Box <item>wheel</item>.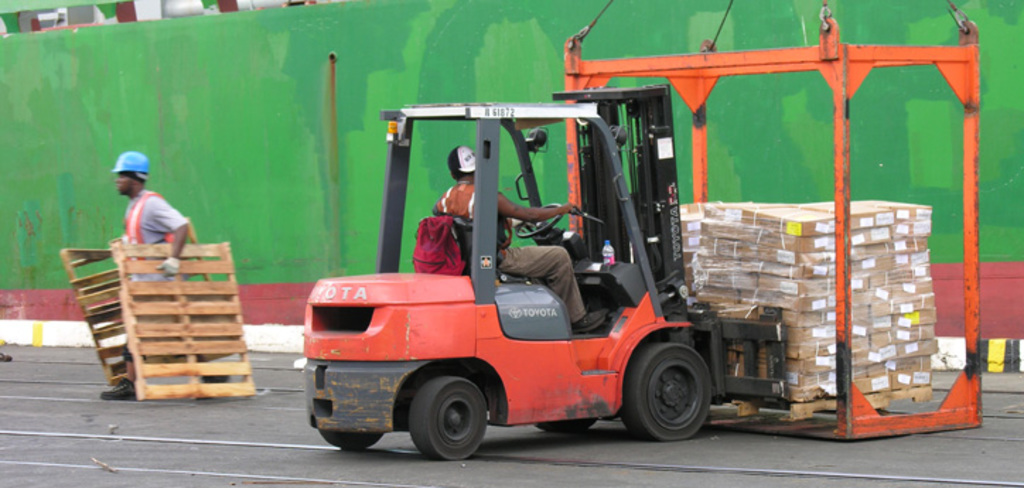
(308, 368, 386, 450).
